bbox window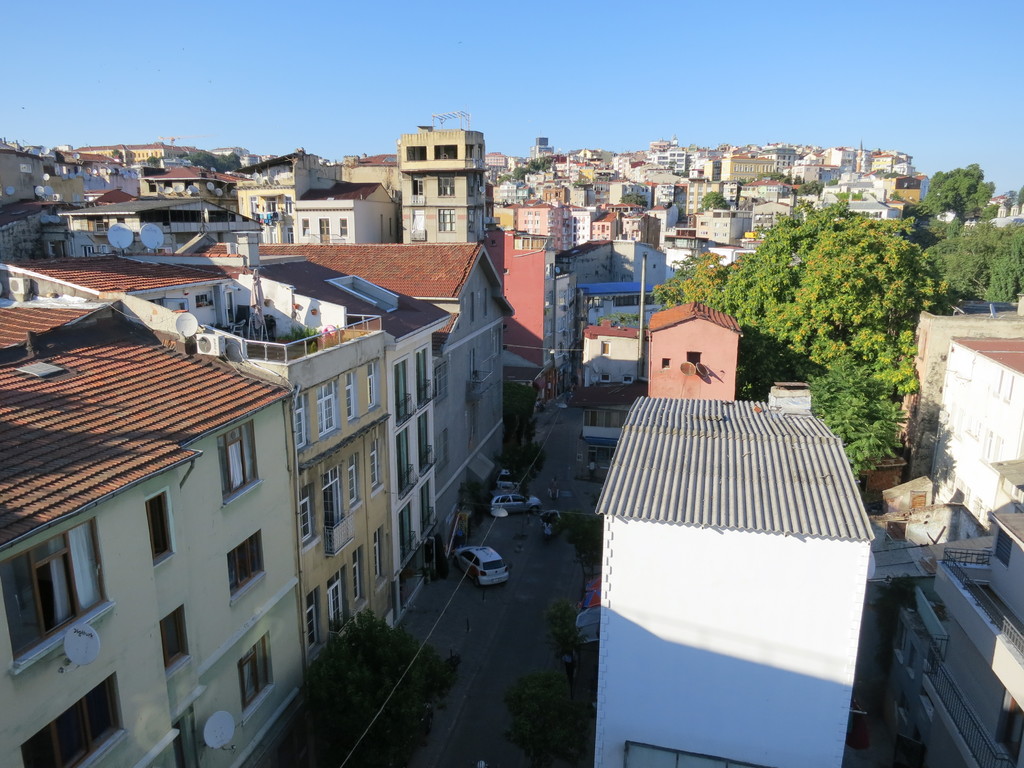
662:359:670:371
